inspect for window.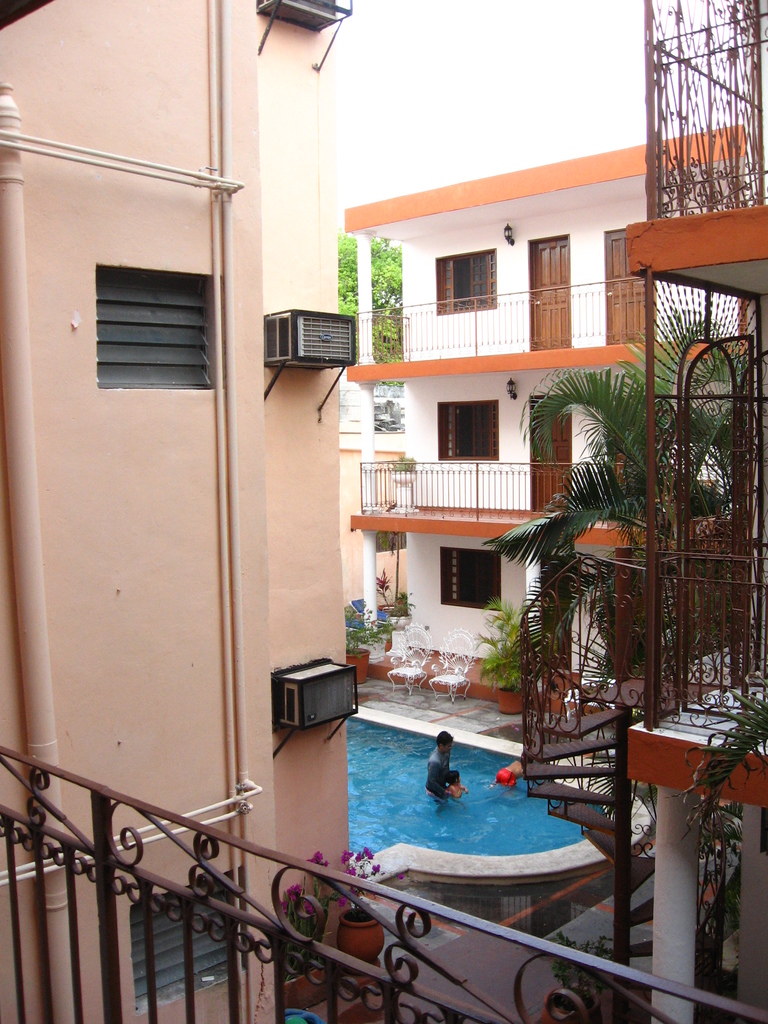
Inspection: {"x1": 95, "y1": 266, "x2": 214, "y2": 392}.
